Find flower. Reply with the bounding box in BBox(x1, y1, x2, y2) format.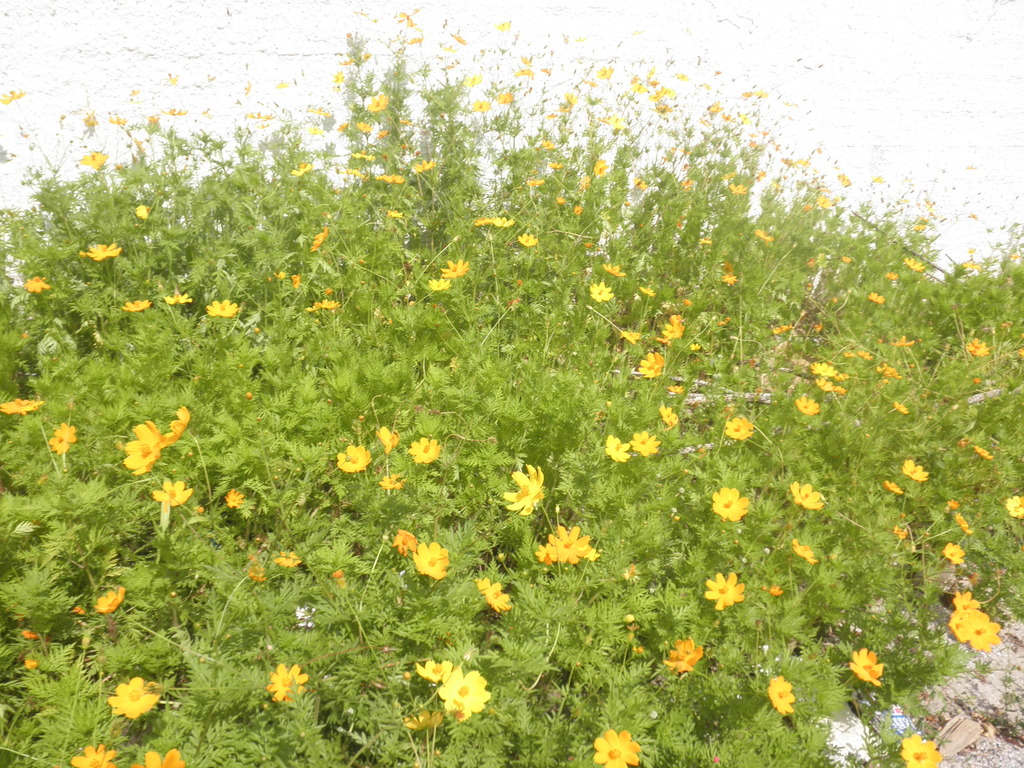
BBox(956, 593, 982, 607).
